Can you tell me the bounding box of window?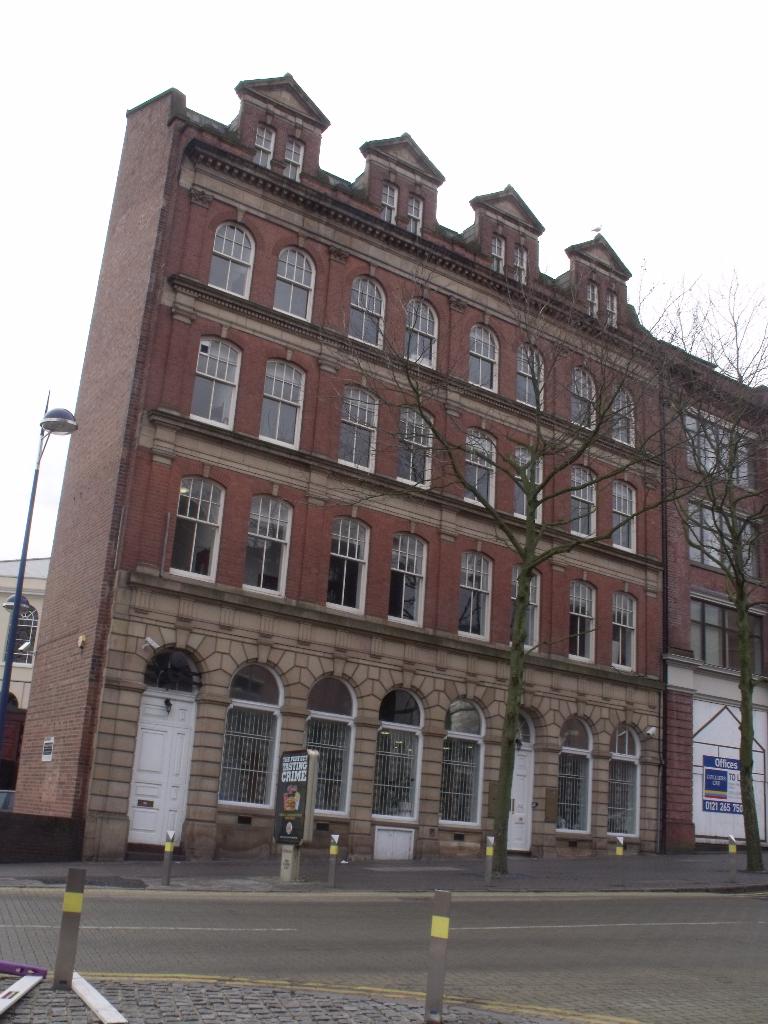
[606,727,643,832].
